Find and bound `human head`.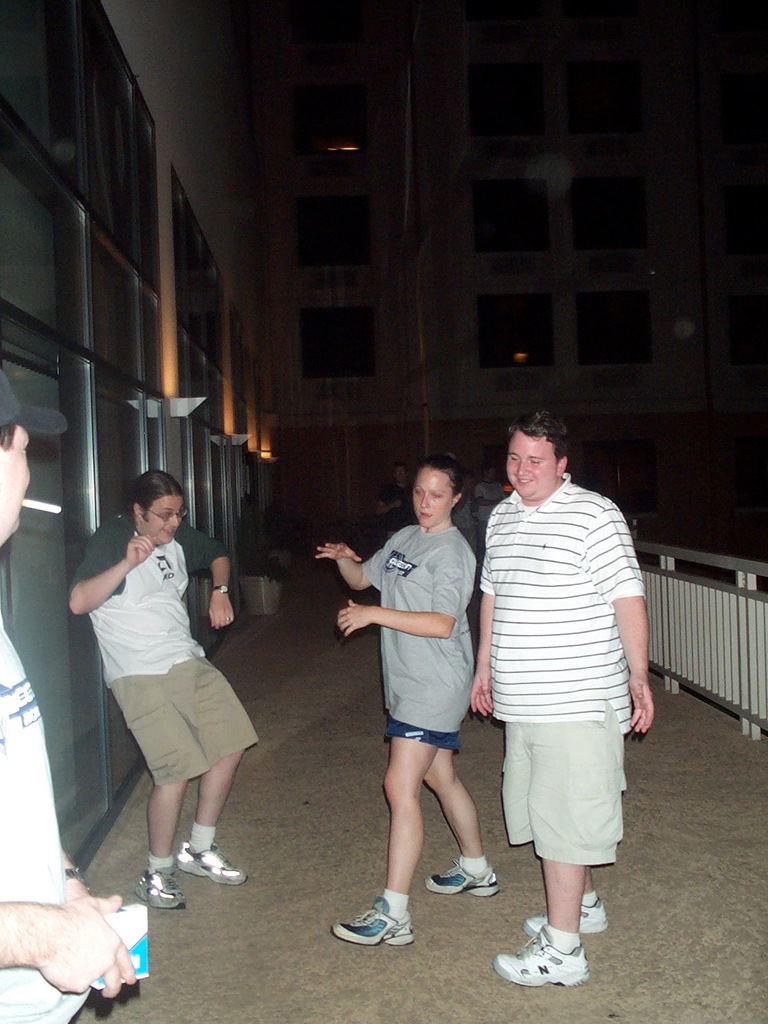
Bound: (132, 471, 182, 542).
